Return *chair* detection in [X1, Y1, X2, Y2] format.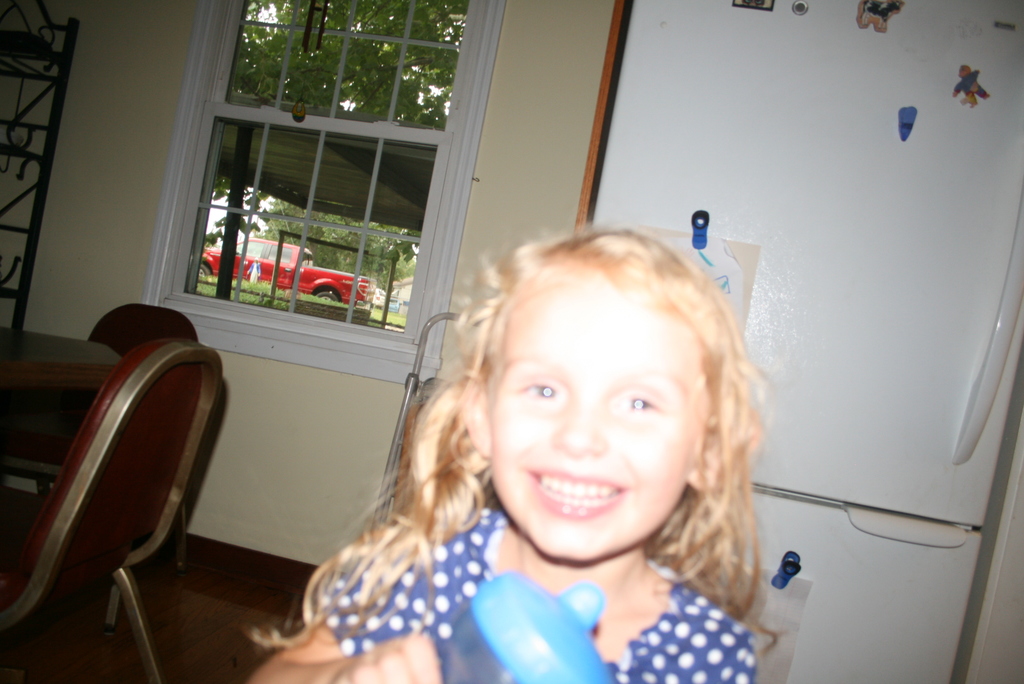
[0, 300, 197, 493].
